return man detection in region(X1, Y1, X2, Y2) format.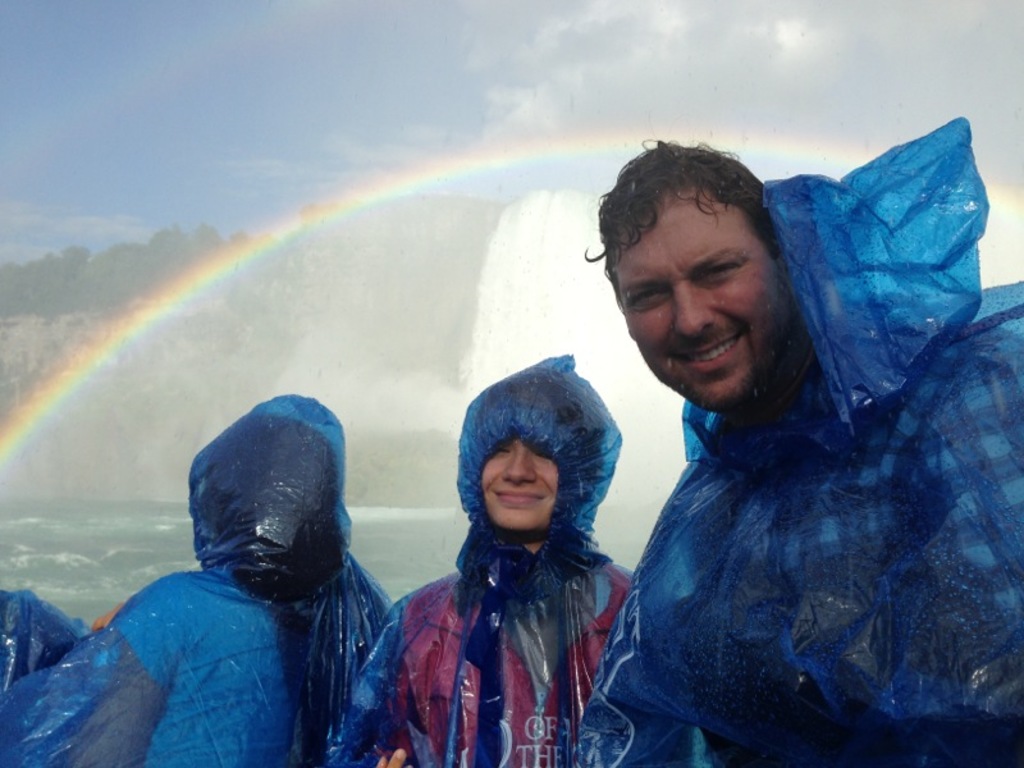
region(529, 114, 980, 753).
